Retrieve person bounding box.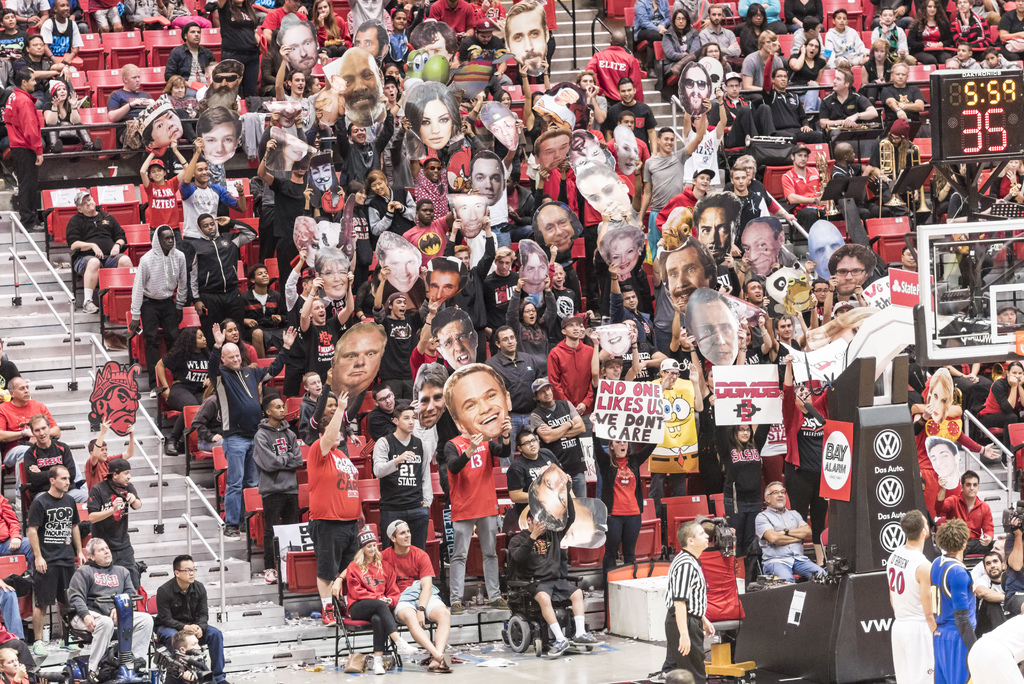
Bounding box: bbox=(405, 200, 453, 284).
